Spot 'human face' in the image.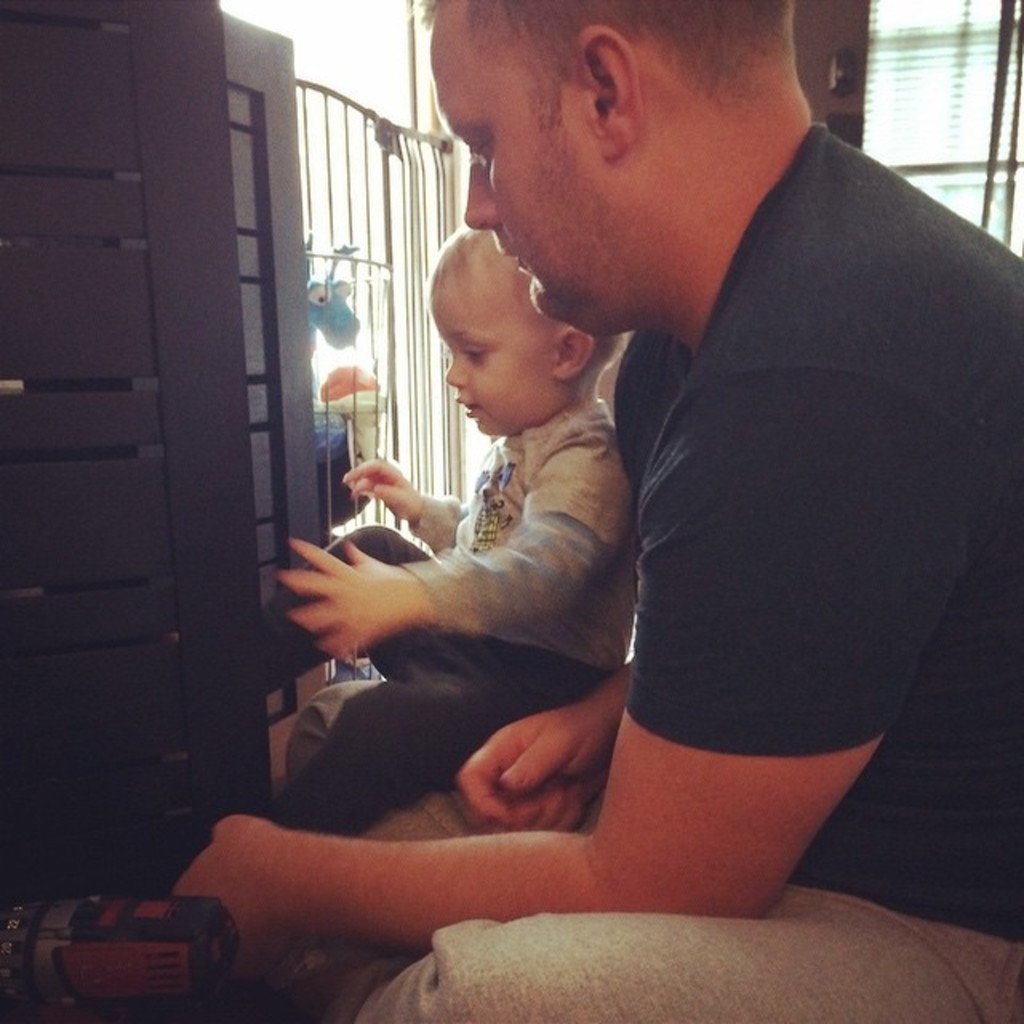
'human face' found at [left=450, top=0, right=611, bottom=330].
